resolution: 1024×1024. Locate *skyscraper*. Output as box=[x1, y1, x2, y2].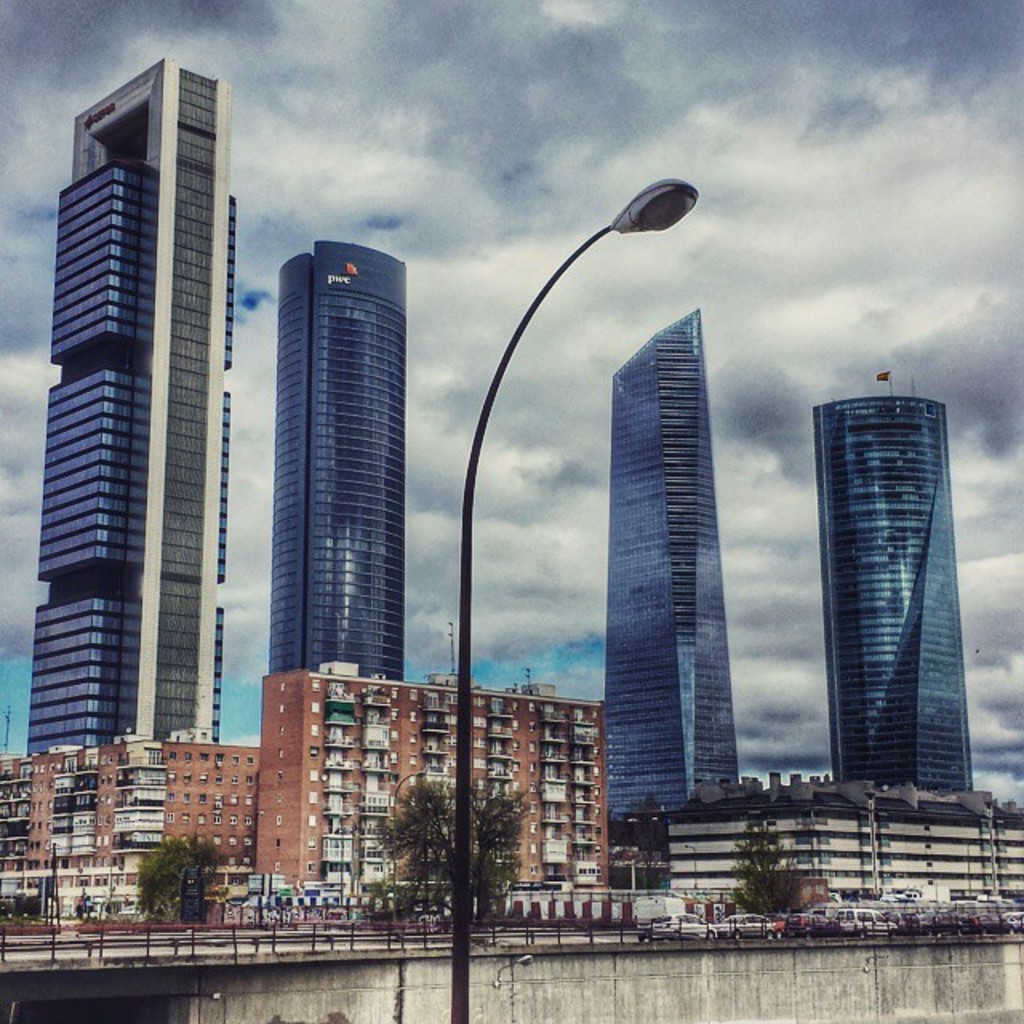
box=[264, 235, 403, 682].
